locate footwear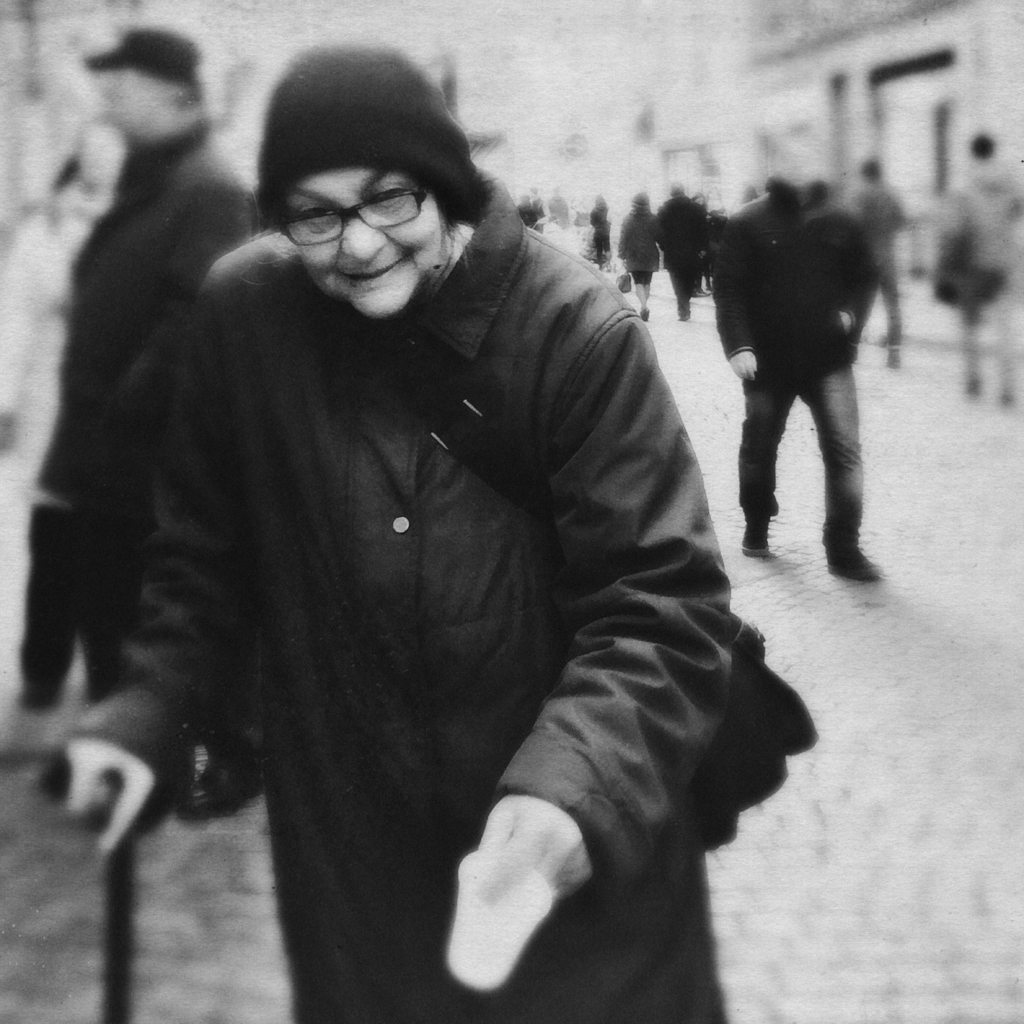
<box>746,490,781,557</box>
